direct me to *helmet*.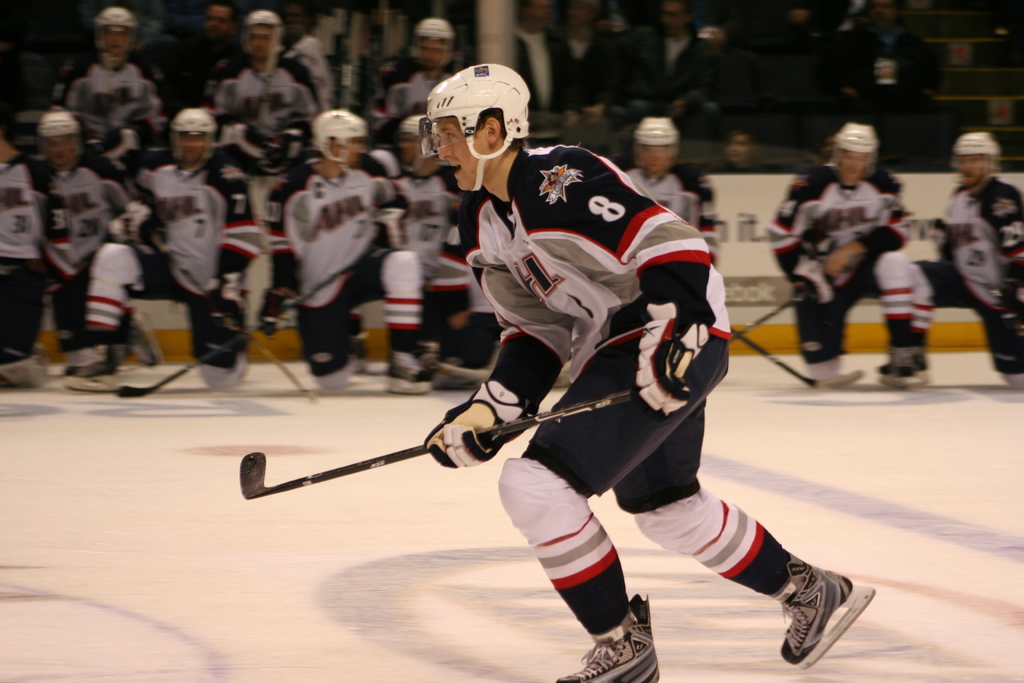
Direction: 412/17/450/68.
